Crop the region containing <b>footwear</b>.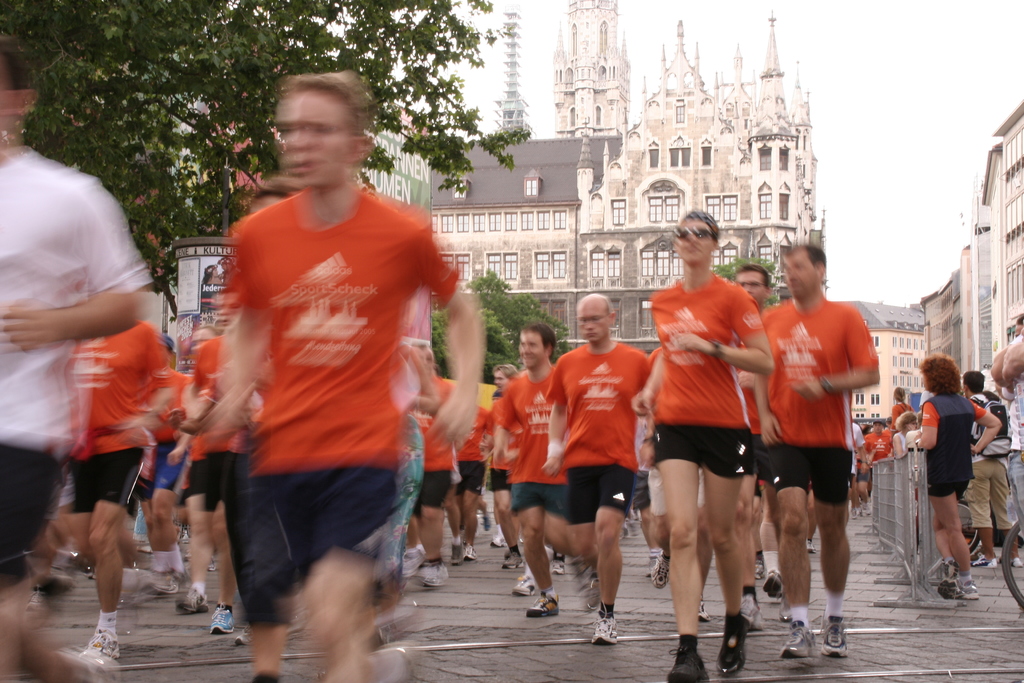
Crop region: 961 578 980 600.
